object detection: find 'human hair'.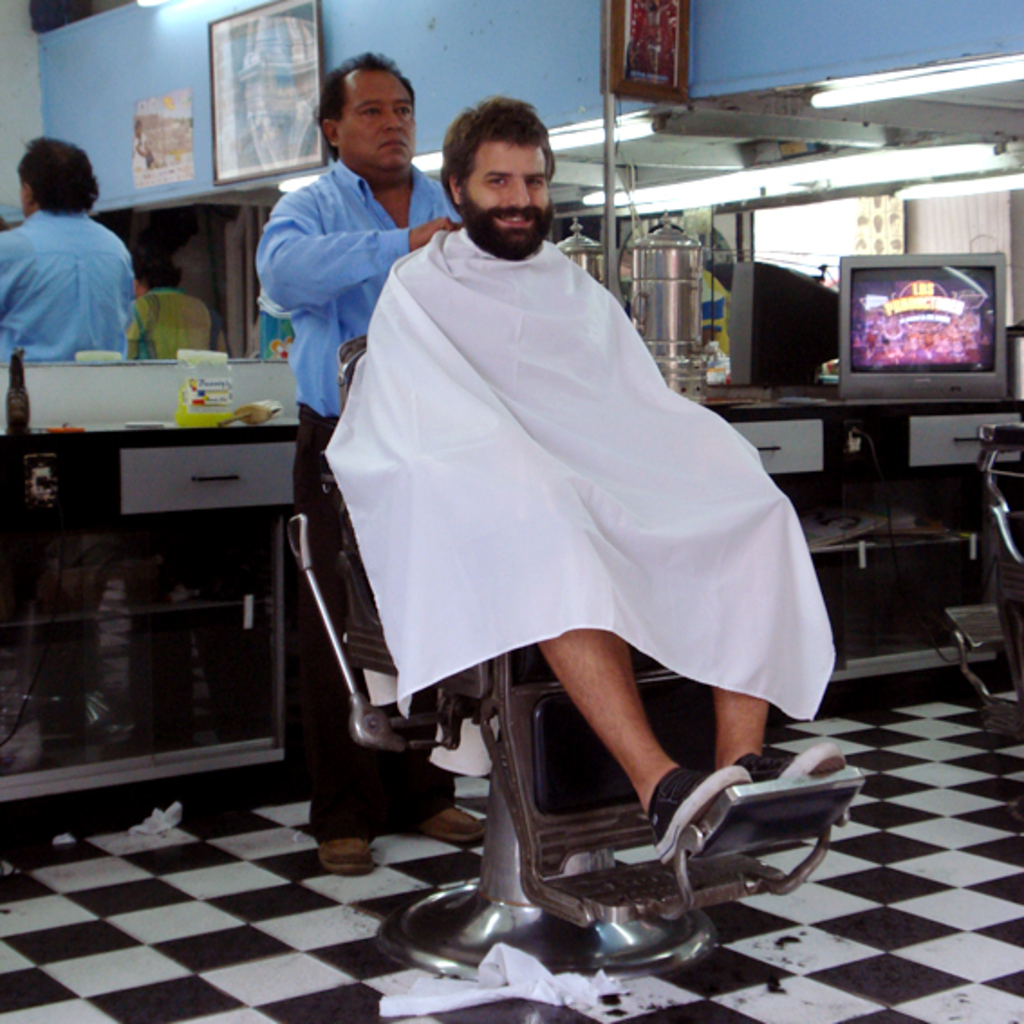
bbox=(448, 94, 562, 213).
